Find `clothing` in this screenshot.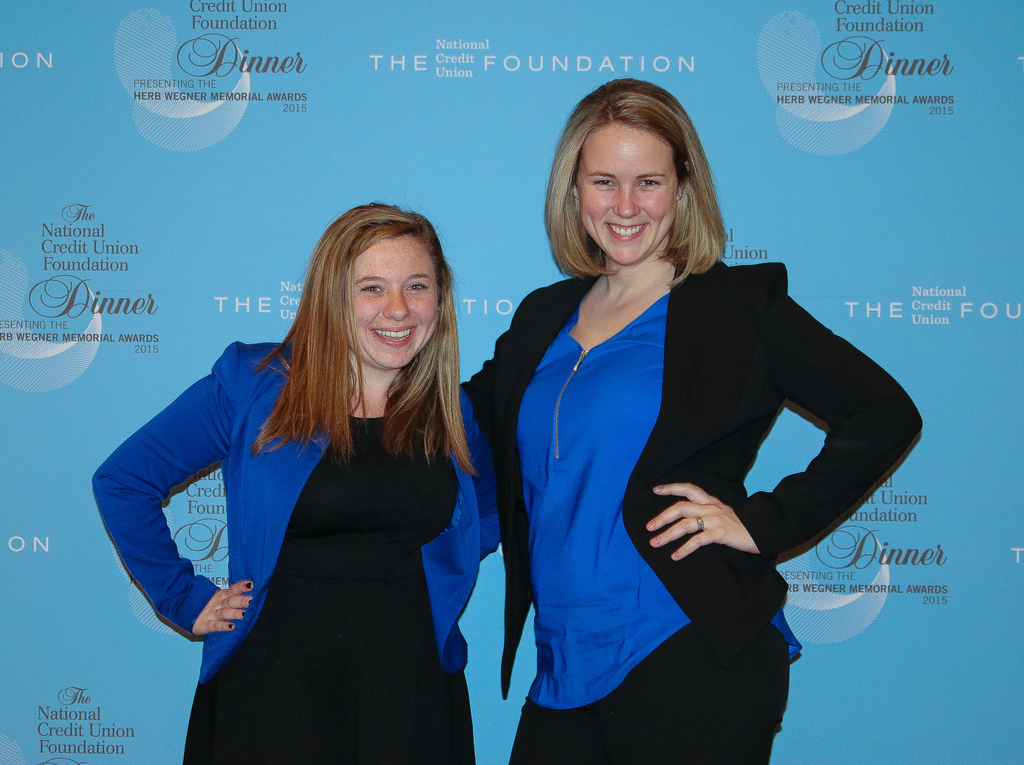
The bounding box for `clothing` is 475:261:911:764.
